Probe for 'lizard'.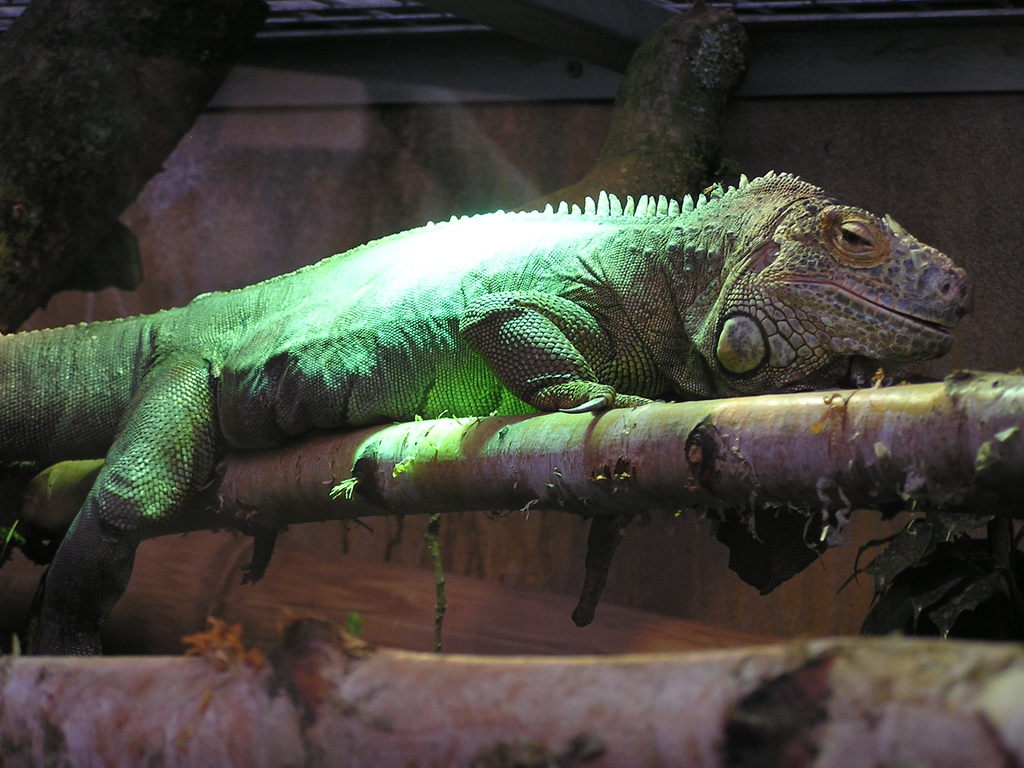
Probe result: [left=0, top=146, right=979, bottom=666].
